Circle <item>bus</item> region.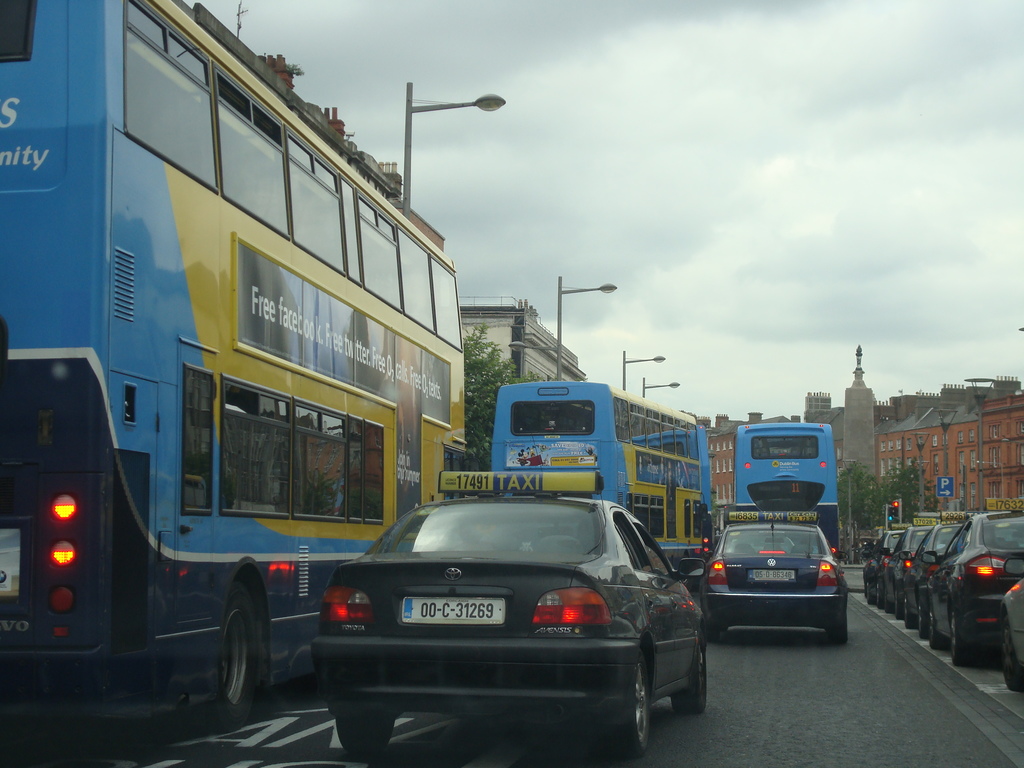
Region: Rect(1, 0, 470, 737).
